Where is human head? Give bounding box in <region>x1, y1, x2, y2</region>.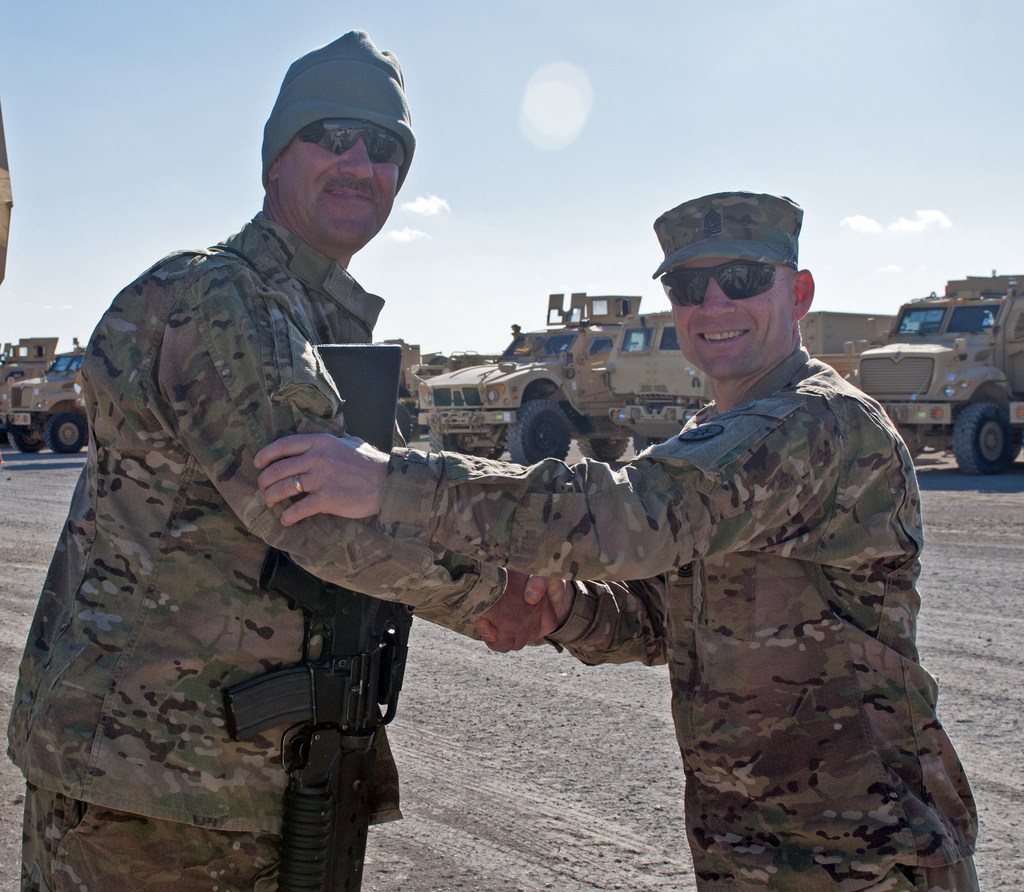
<region>663, 204, 816, 386</region>.
